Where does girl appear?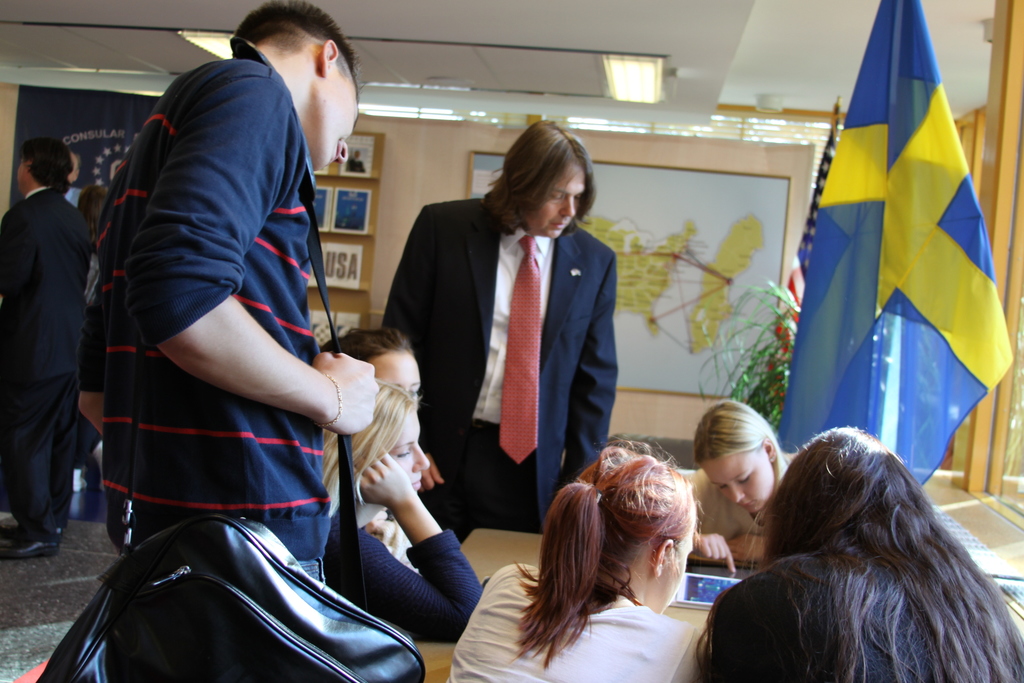
Appears at l=687, t=399, r=790, b=573.
